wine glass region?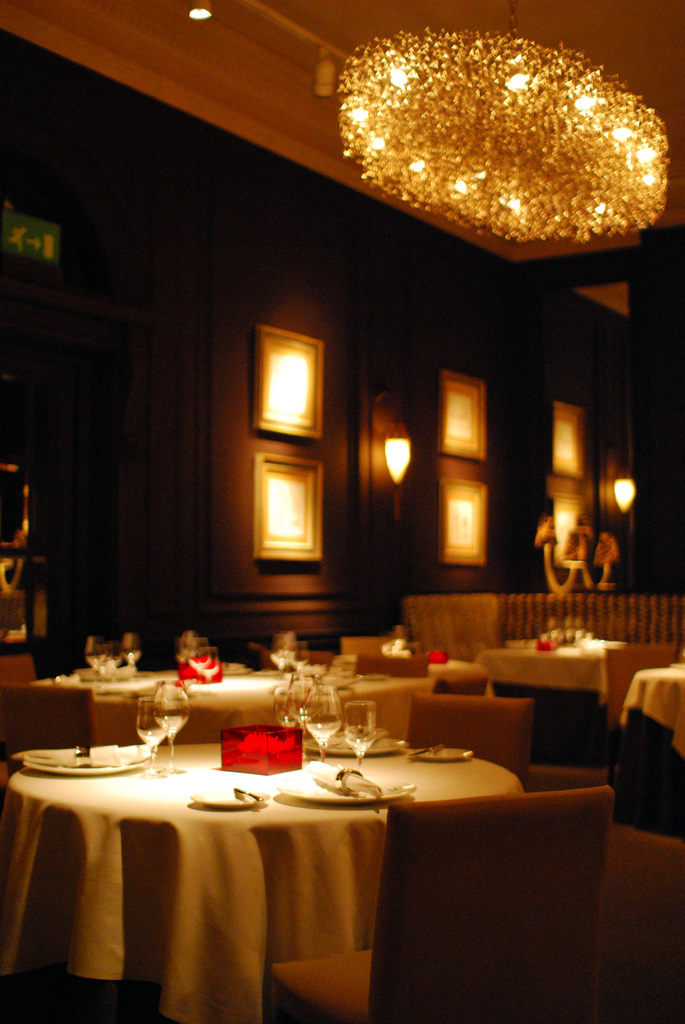
(left=342, top=703, right=379, bottom=774)
